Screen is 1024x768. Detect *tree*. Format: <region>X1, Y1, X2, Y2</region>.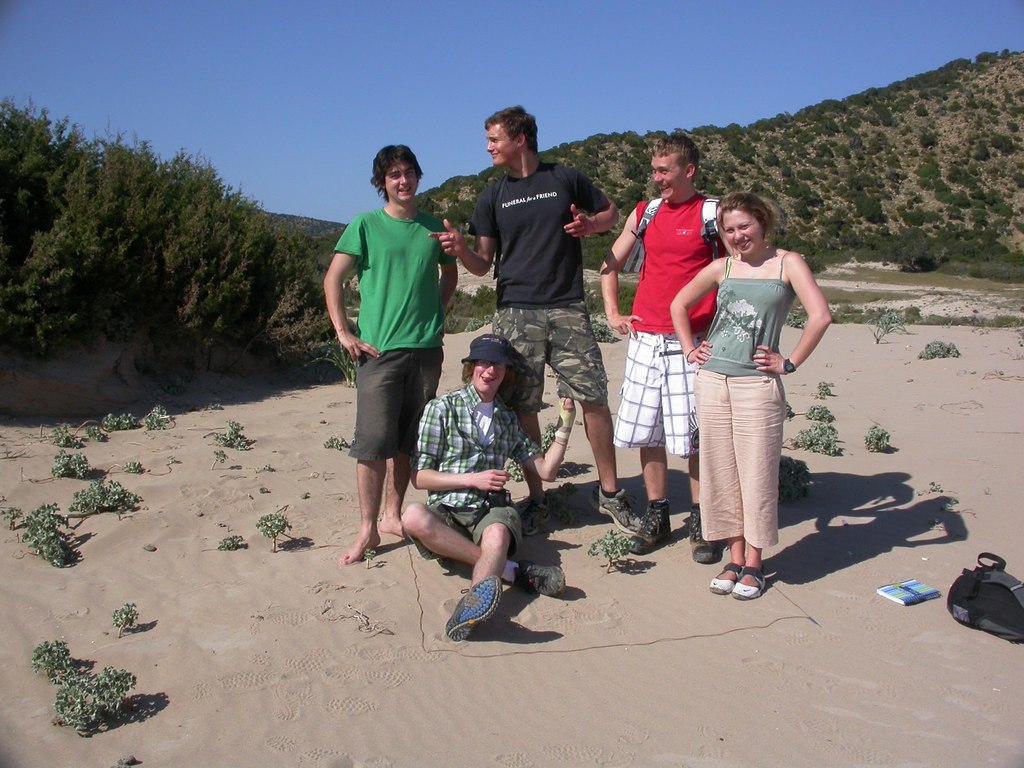
<region>705, 182, 722, 196</region>.
